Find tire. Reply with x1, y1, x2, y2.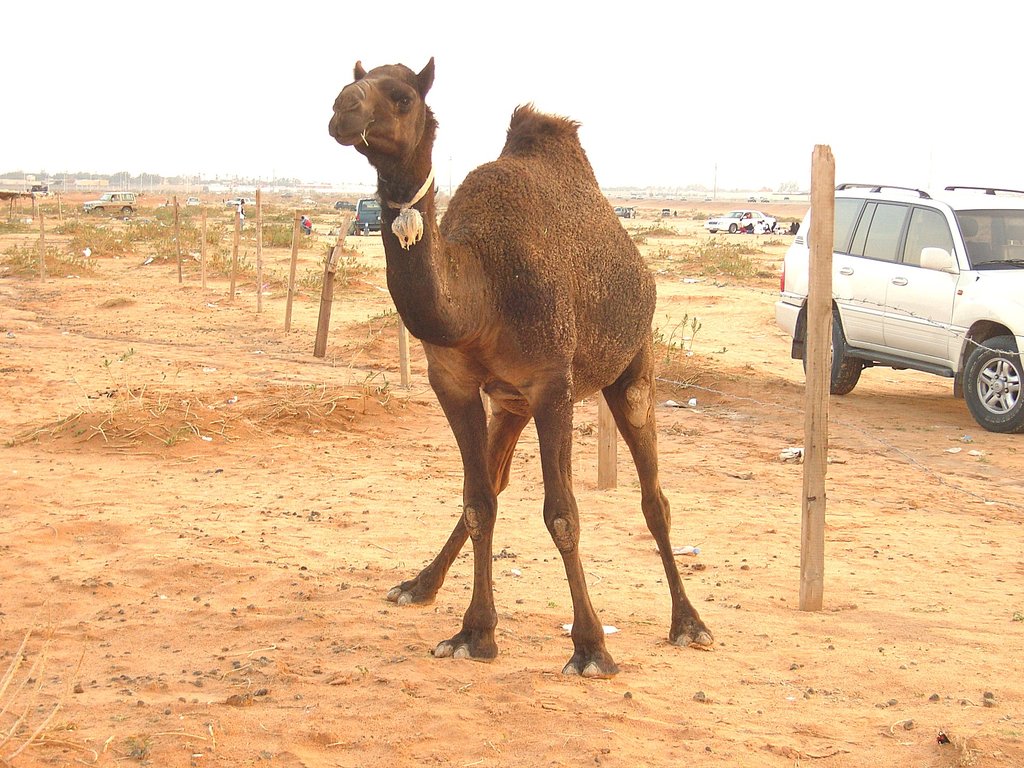
91, 206, 106, 218.
